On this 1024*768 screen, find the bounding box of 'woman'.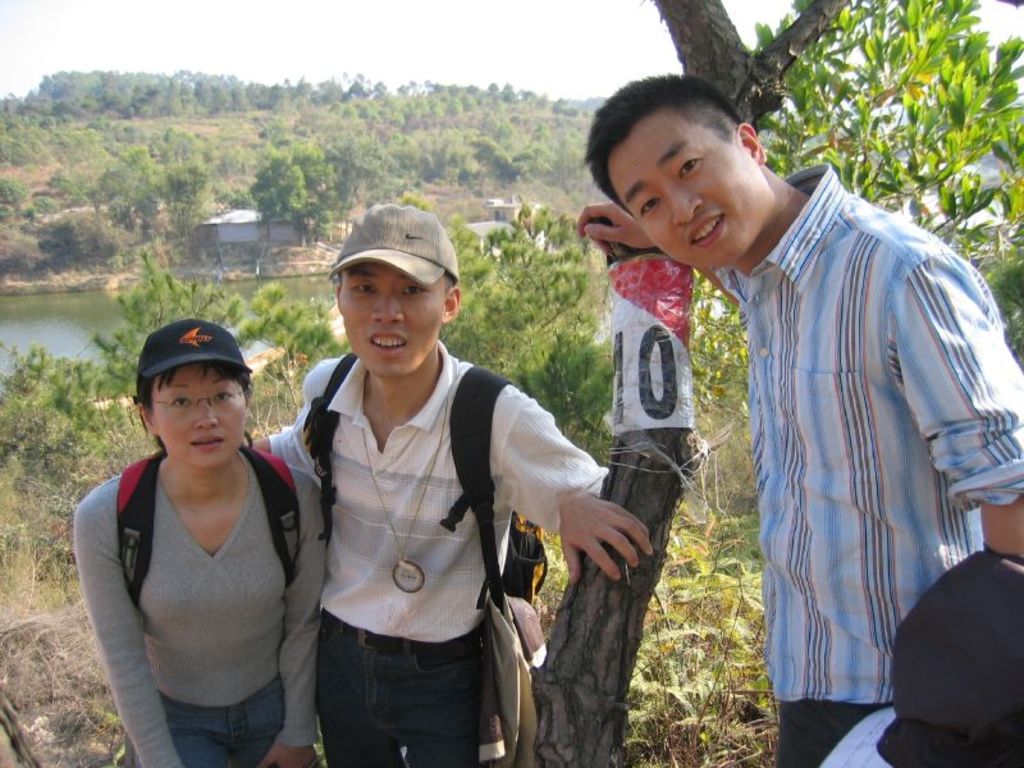
Bounding box: bbox=[70, 308, 319, 767].
